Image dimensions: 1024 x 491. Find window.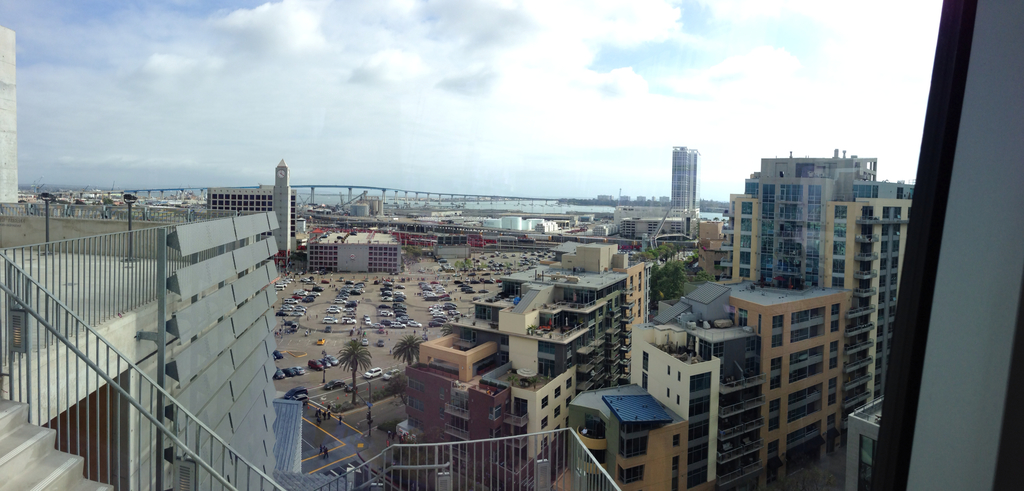
left=881, top=222, right=891, bottom=239.
